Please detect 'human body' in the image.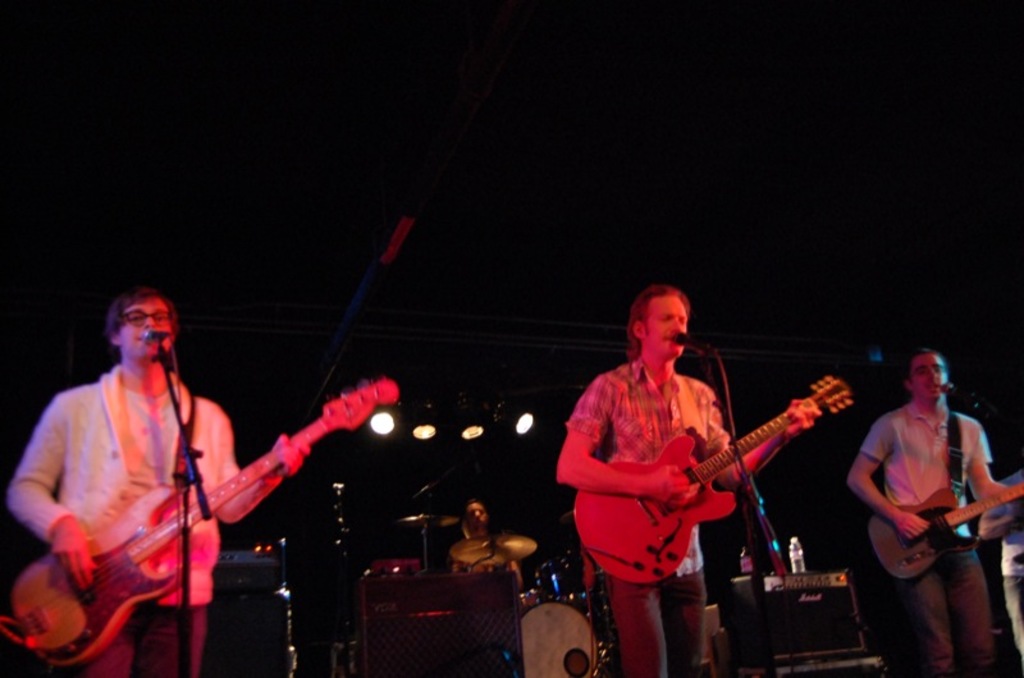
pyautogui.locateOnScreen(6, 294, 314, 677).
